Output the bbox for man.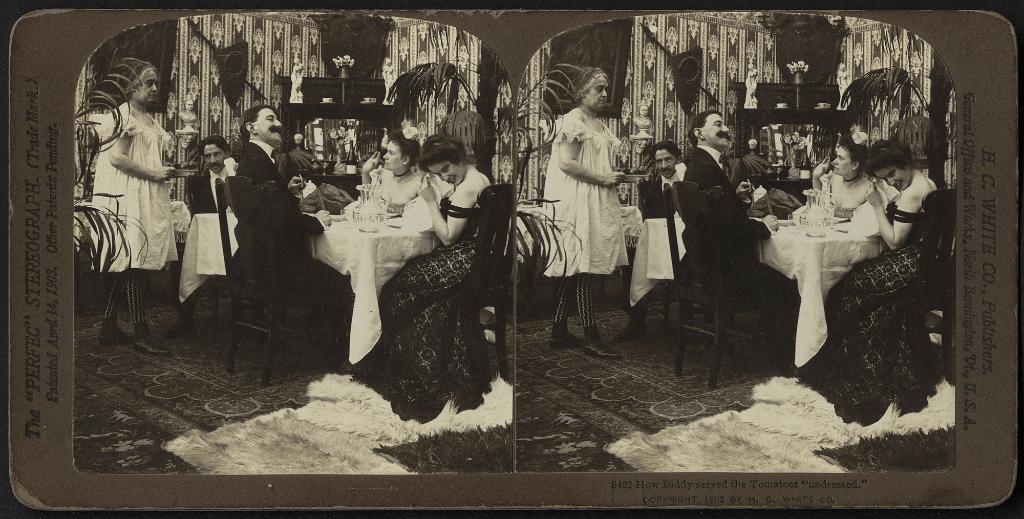
locate(611, 138, 685, 343).
